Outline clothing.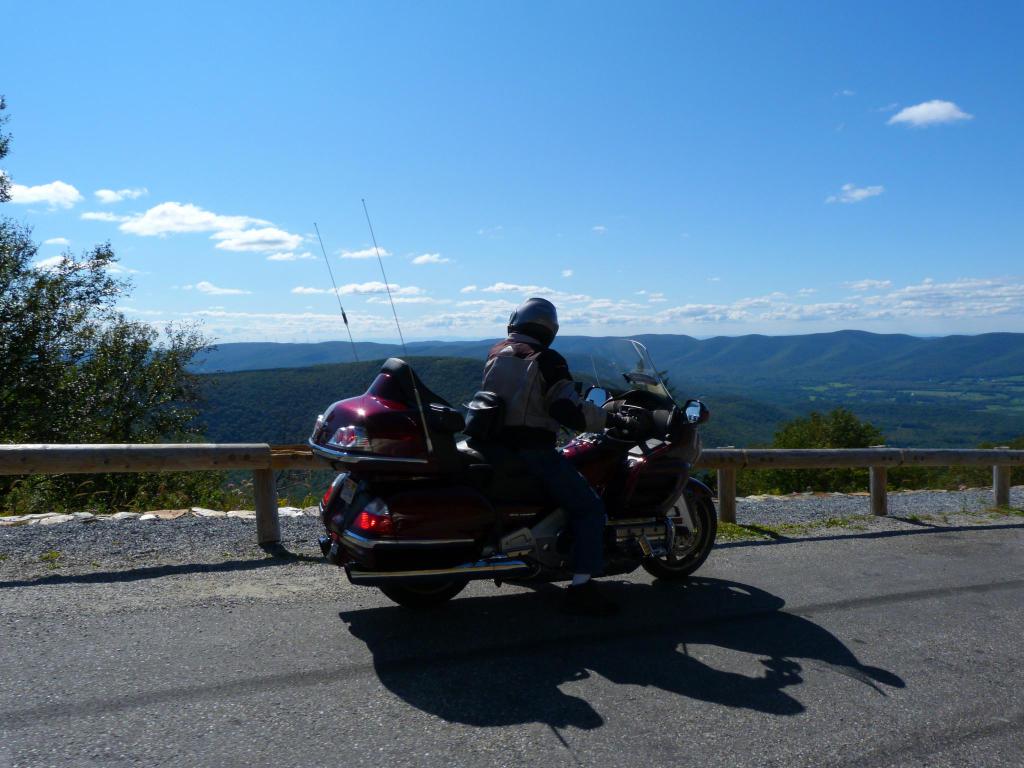
Outline: {"left": 464, "top": 346, "right": 600, "bottom": 545}.
